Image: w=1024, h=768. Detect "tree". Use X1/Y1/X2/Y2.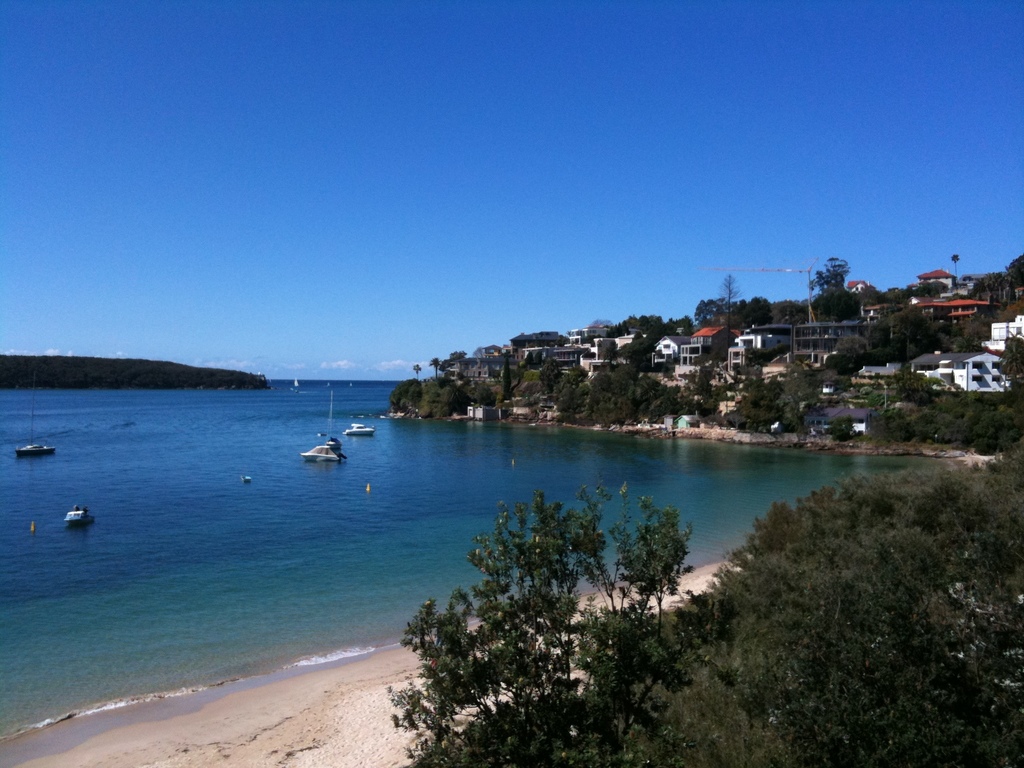
884/301/966/369.
